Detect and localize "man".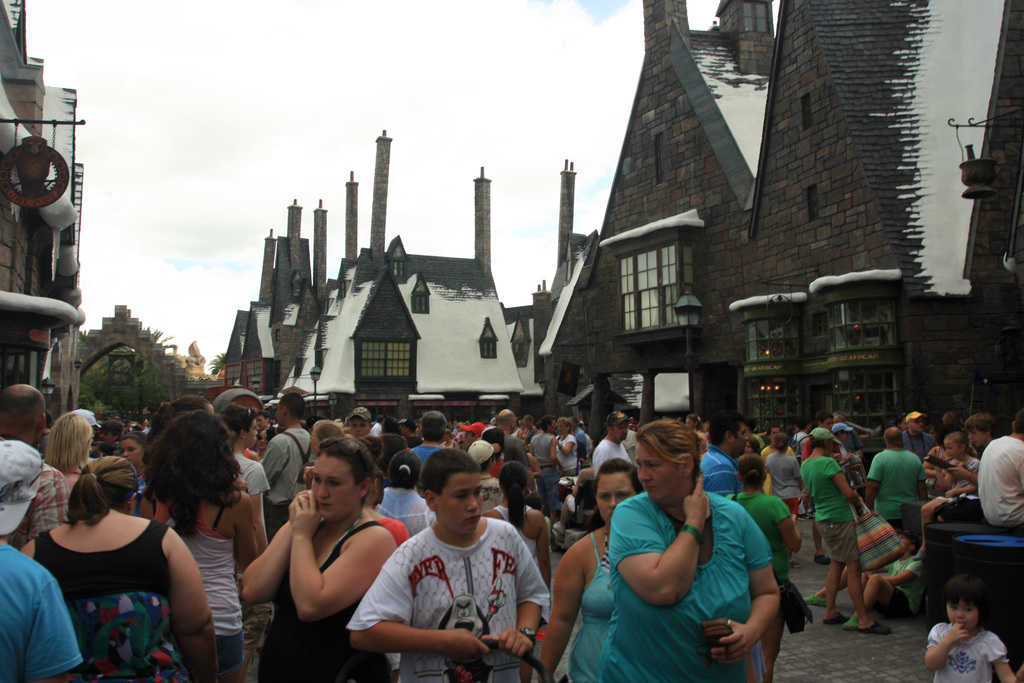
Localized at bbox=[257, 393, 320, 539].
